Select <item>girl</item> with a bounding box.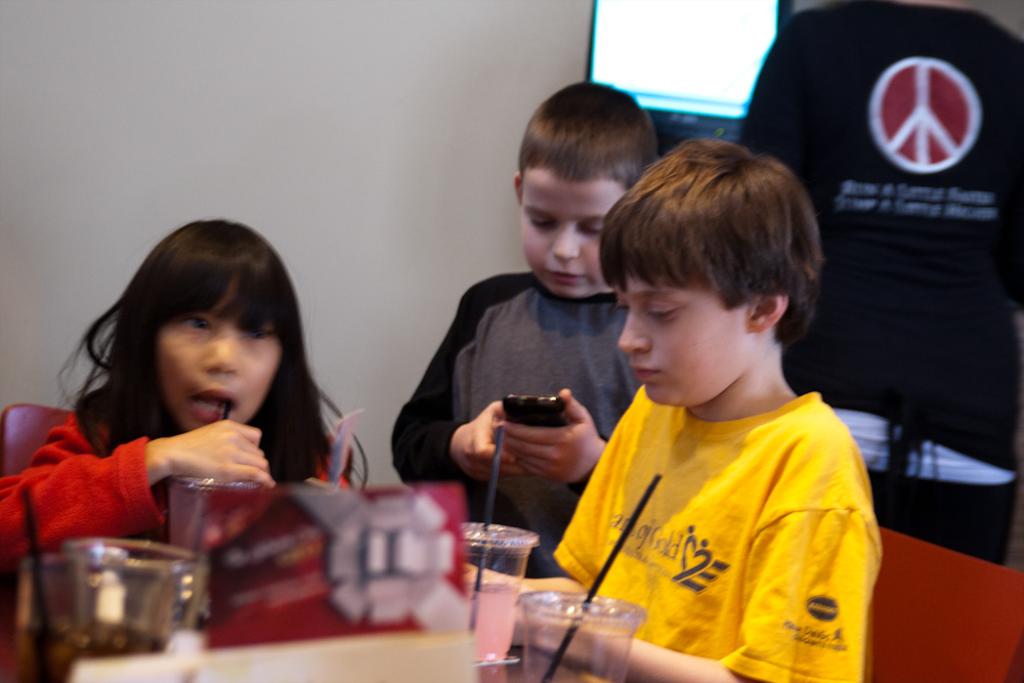
1/221/340/540.
